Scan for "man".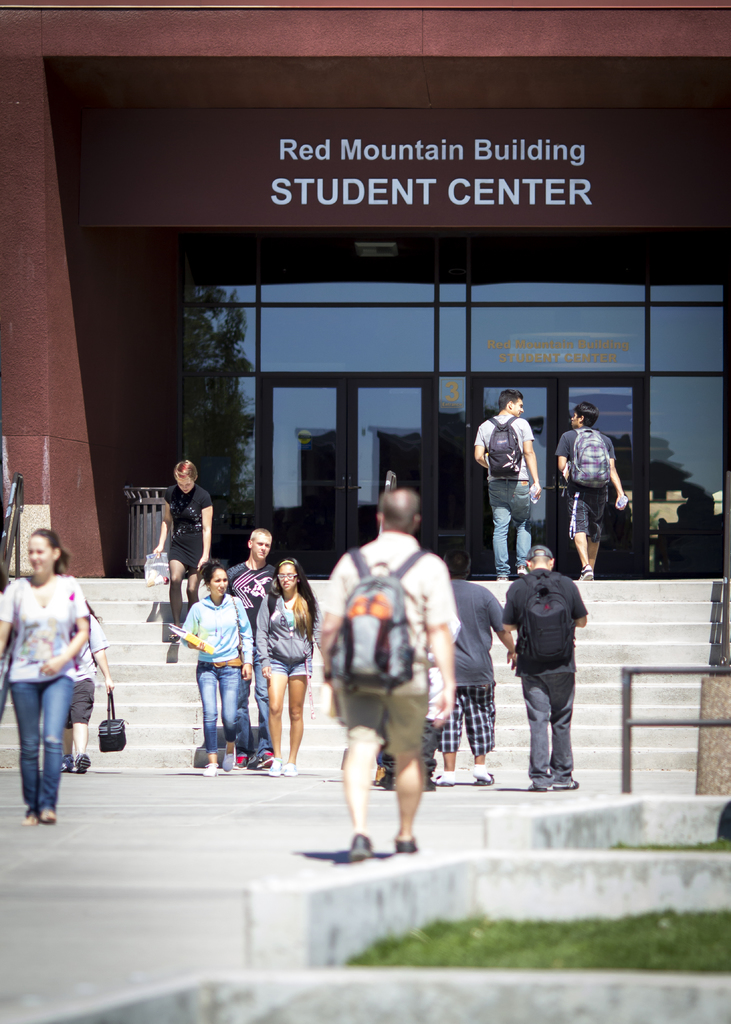
Scan result: [left=218, top=529, right=293, bottom=765].
